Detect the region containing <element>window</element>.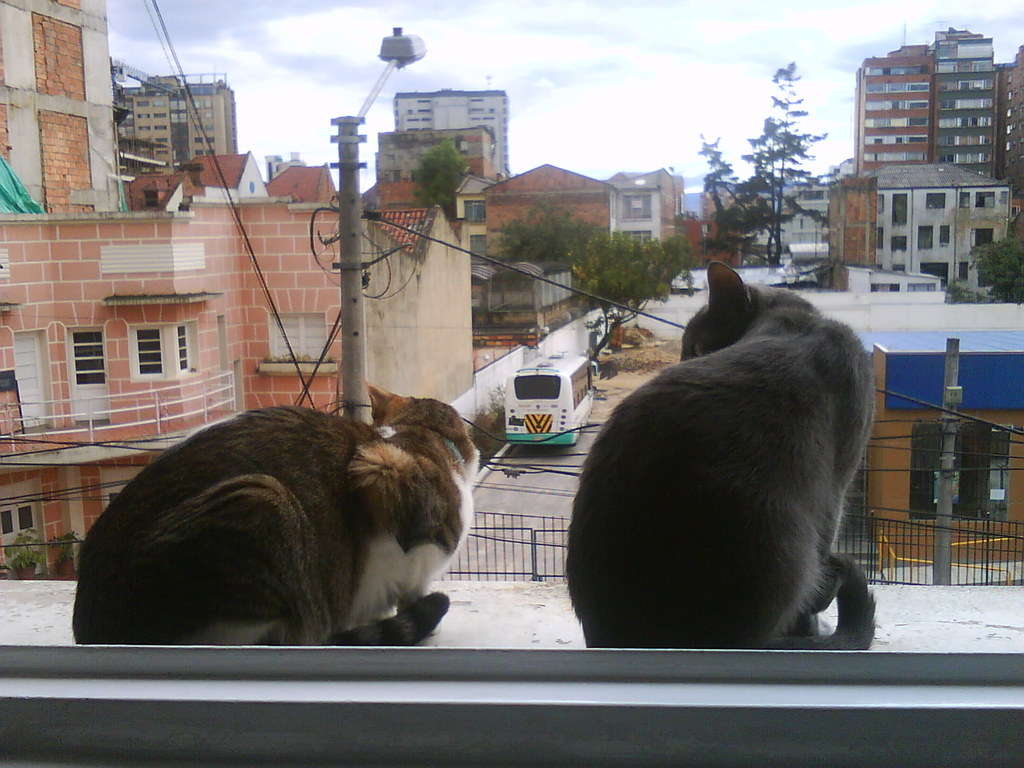
(left=625, top=195, right=655, bottom=221).
